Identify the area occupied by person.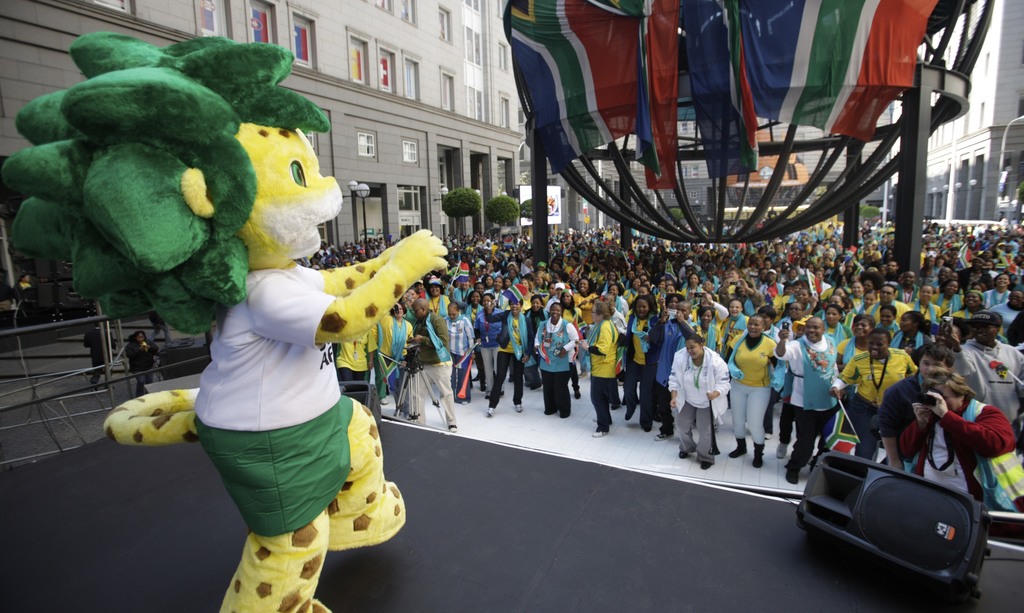
Area: crop(911, 278, 955, 326).
